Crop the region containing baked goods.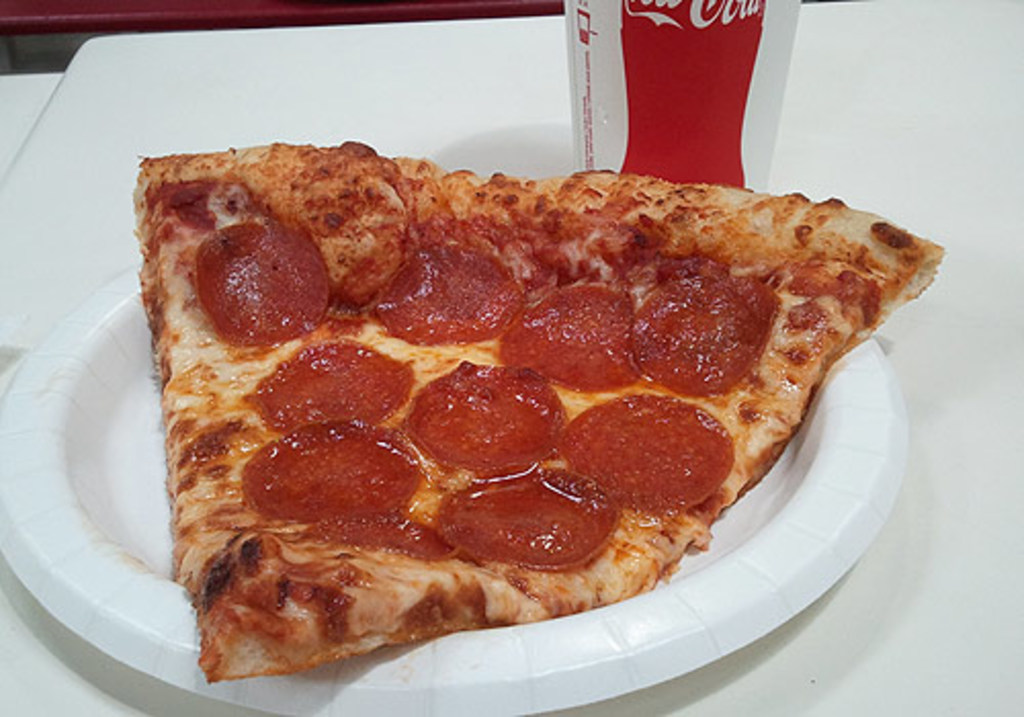
Crop region: detection(133, 137, 903, 672).
